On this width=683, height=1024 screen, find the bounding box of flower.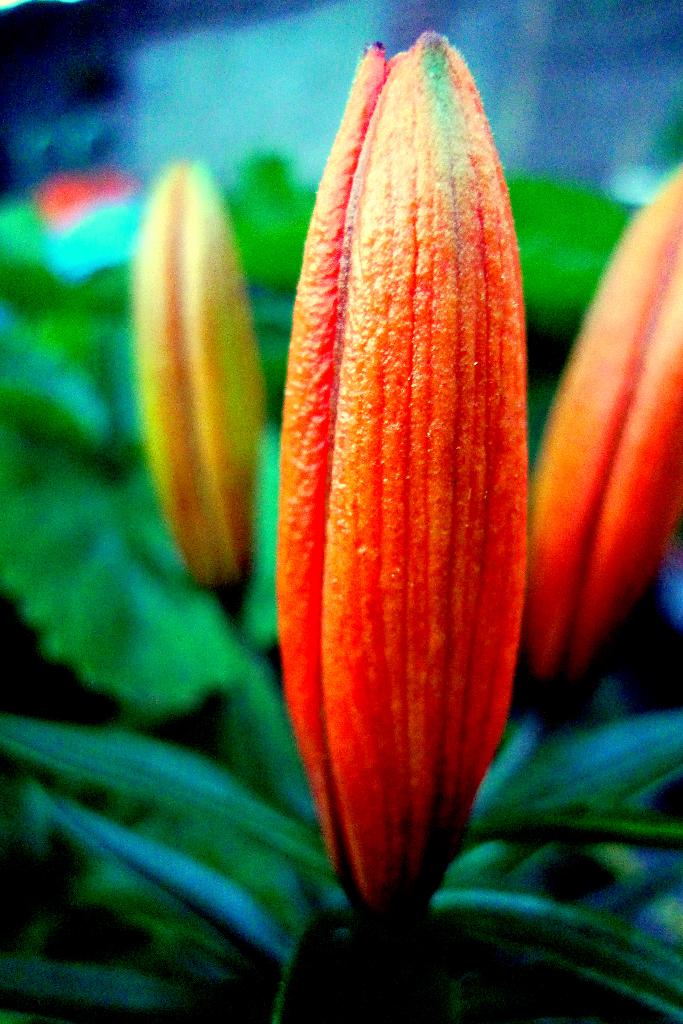
Bounding box: {"x1": 515, "y1": 164, "x2": 682, "y2": 692}.
